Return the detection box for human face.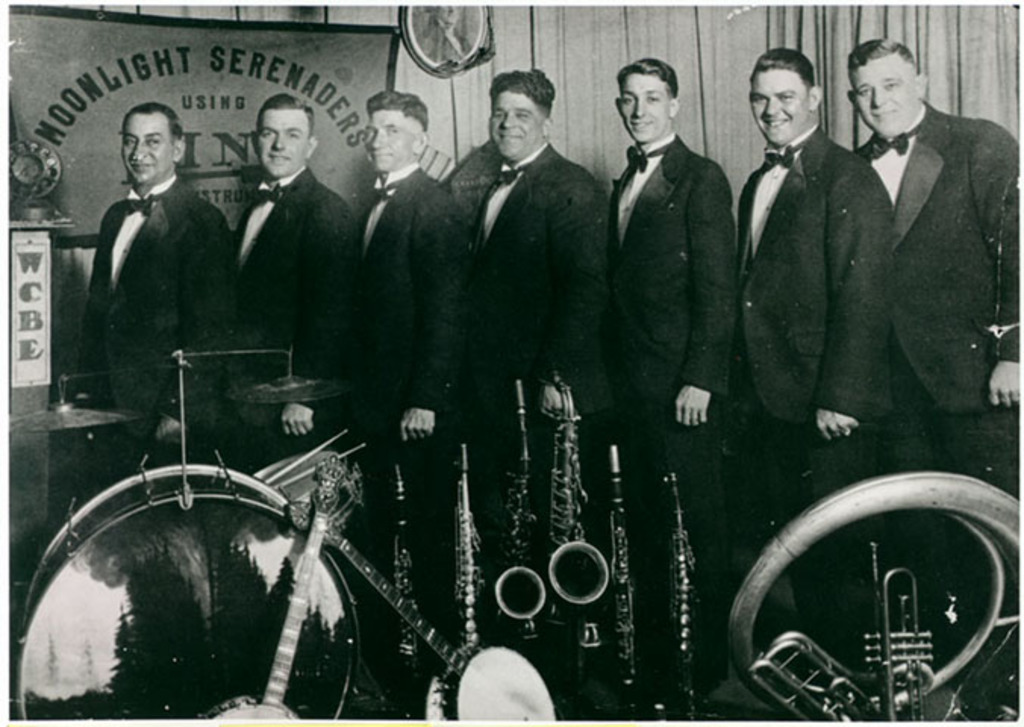
751/67/809/142.
